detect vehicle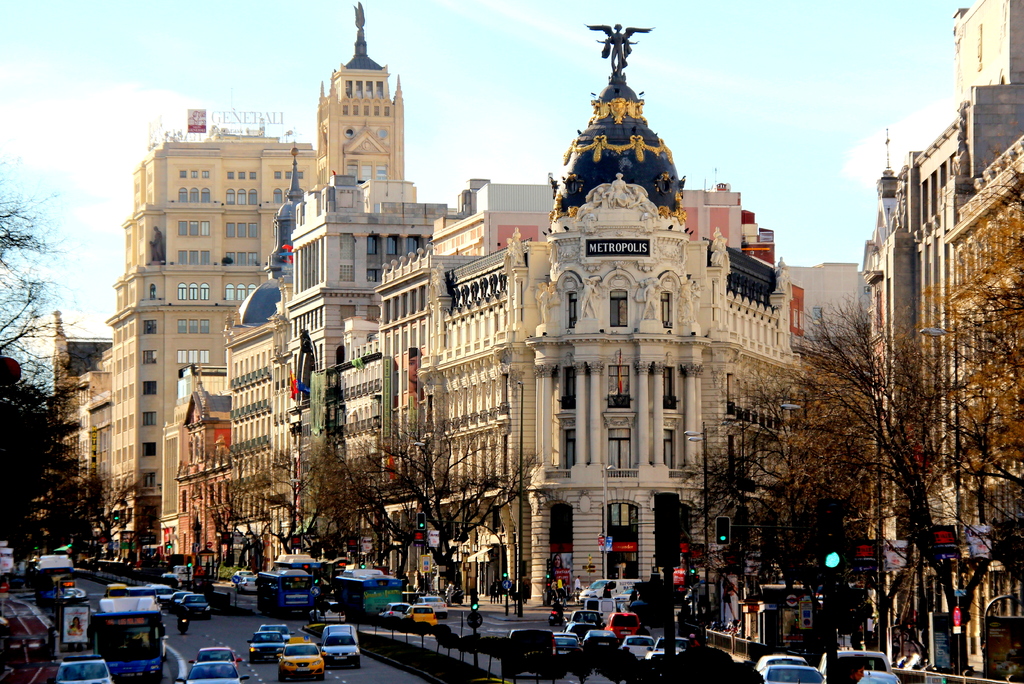
[x1=255, y1=562, x2=316, y2=616]
